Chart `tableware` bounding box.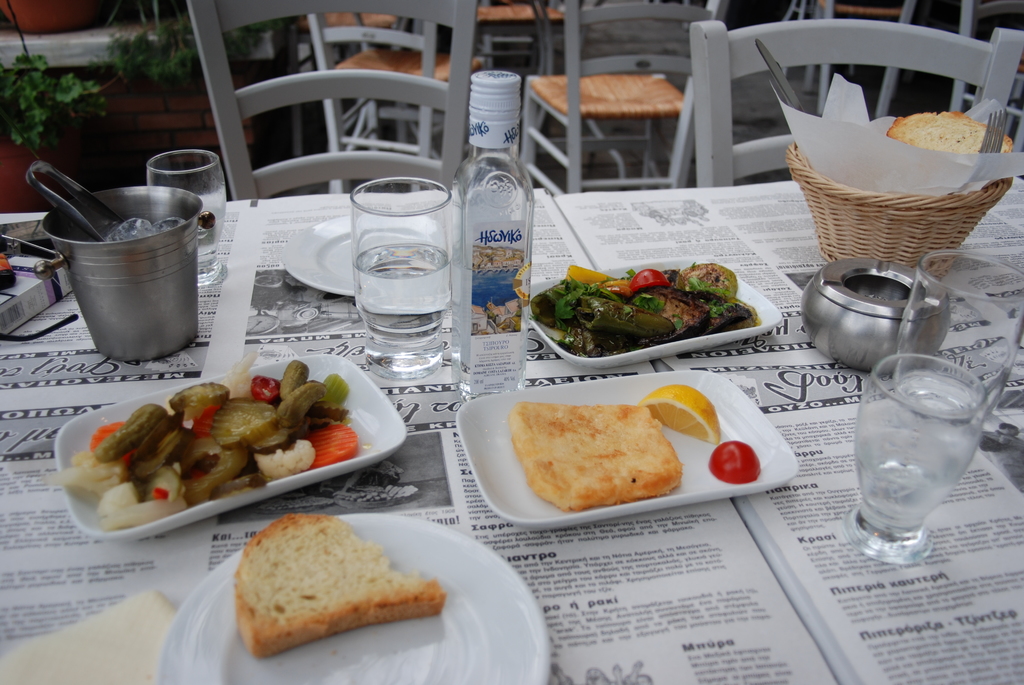
Charted: (39, 186, 202, 359).
